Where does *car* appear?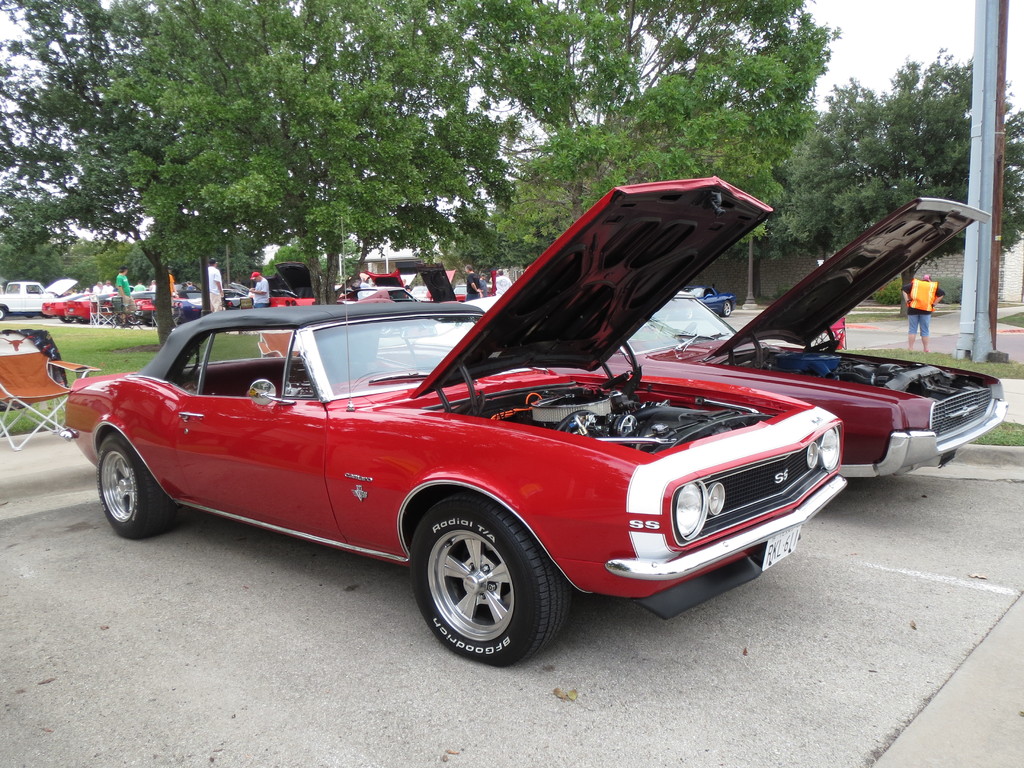
Appears at box=[406, 269, 454, 305].
